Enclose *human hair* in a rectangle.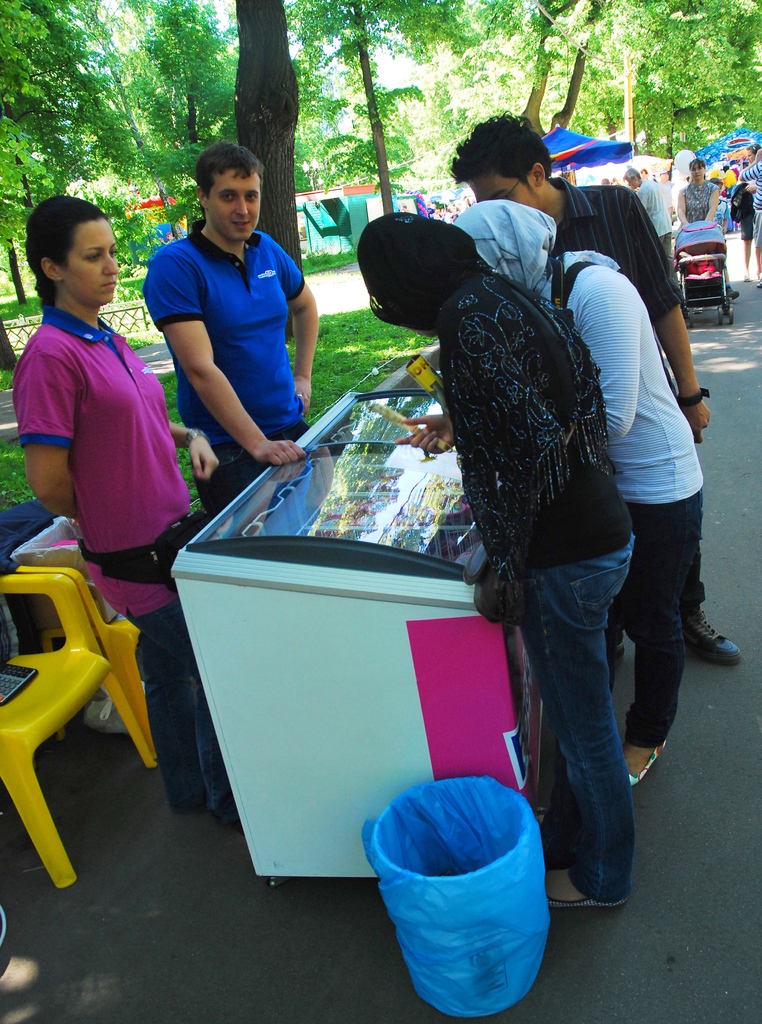
623/166/640/180.
